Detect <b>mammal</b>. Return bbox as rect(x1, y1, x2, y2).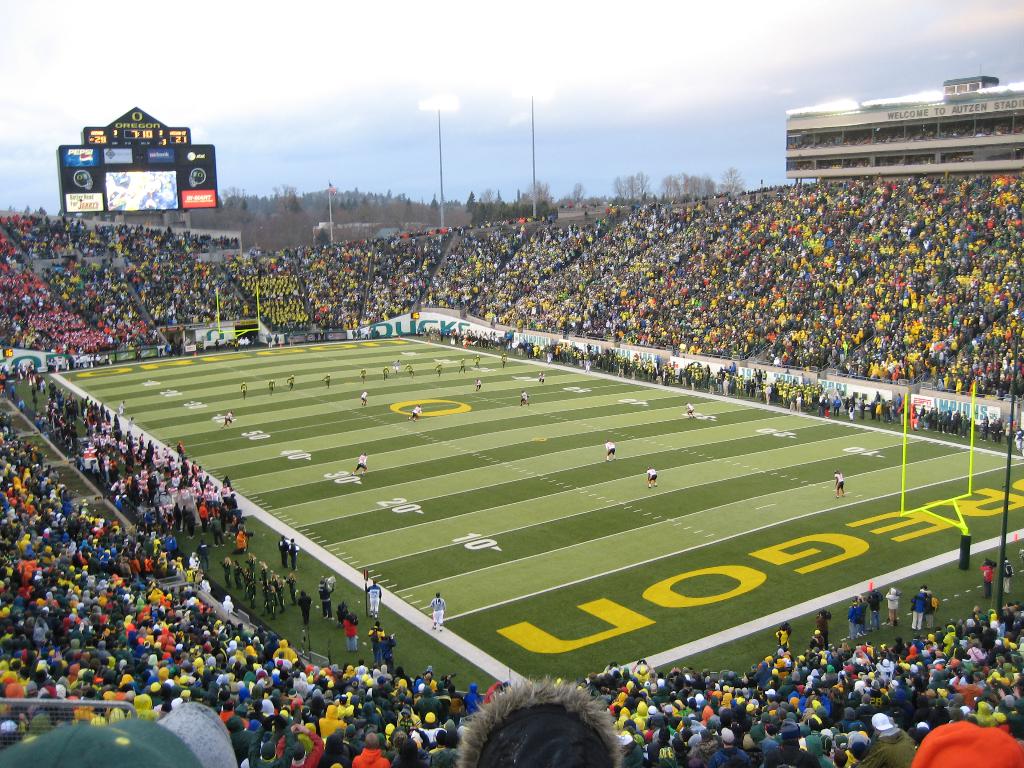
rect(116, 398, 127, 417).
